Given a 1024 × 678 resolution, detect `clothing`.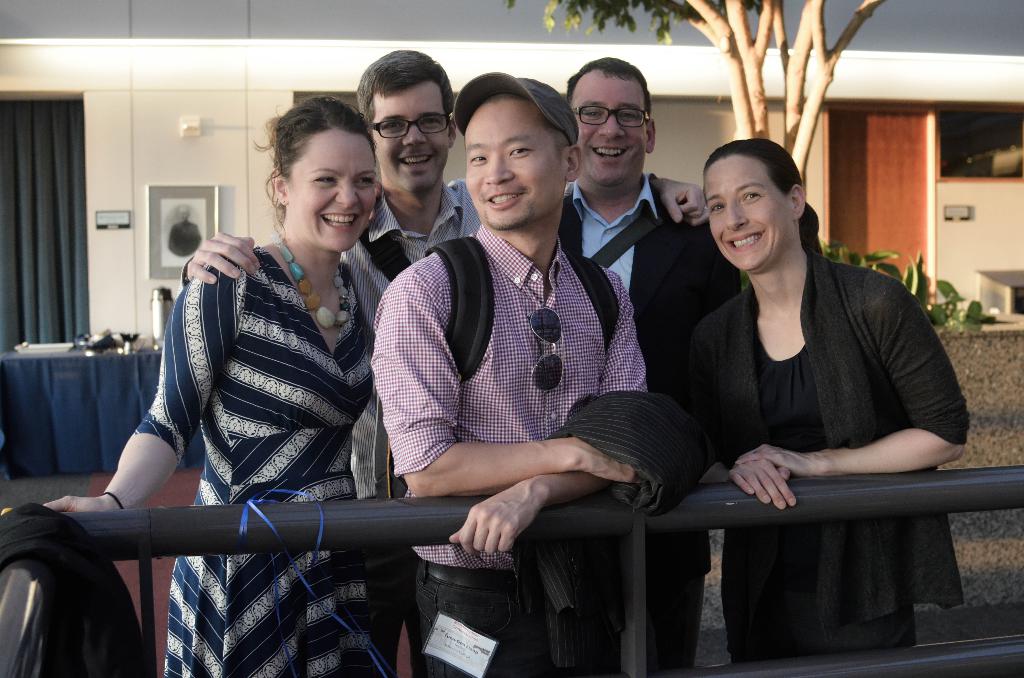
region(556, 165, 746, 677).
